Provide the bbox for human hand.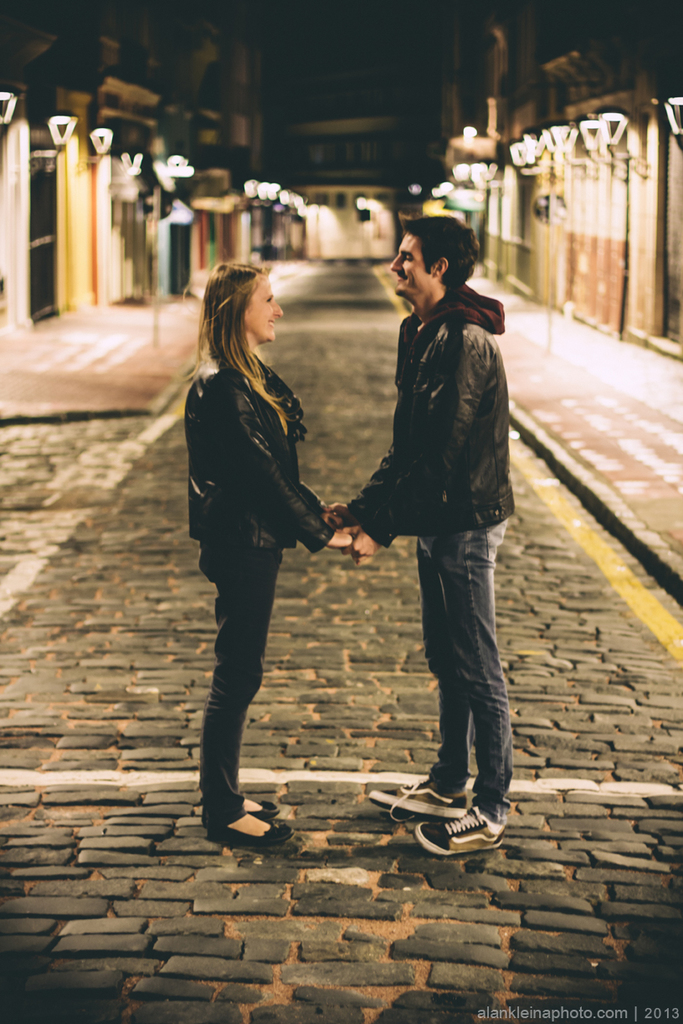
[341, 525, 382, 566].
